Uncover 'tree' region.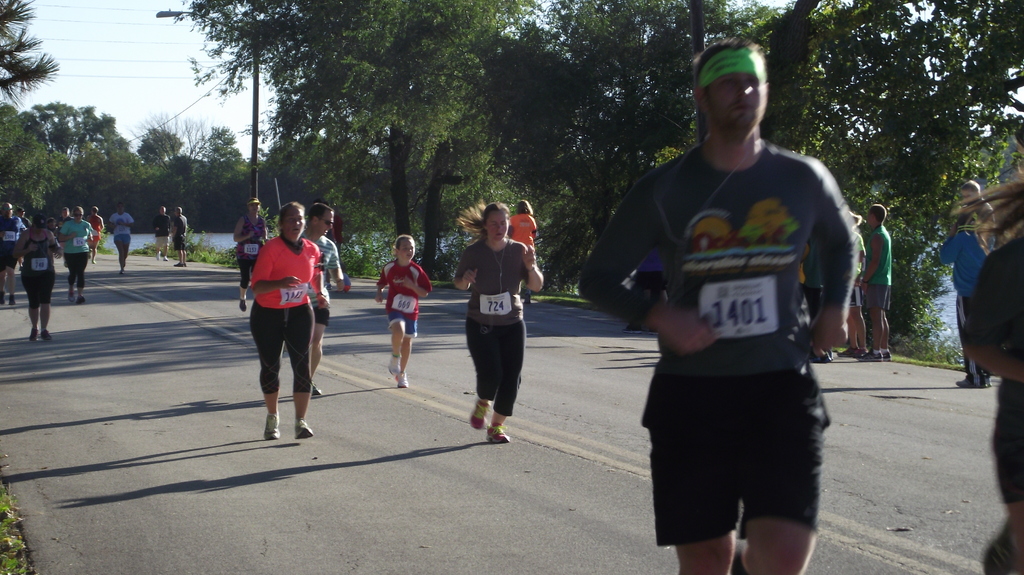
Uncovered: 181:0:554:279.
